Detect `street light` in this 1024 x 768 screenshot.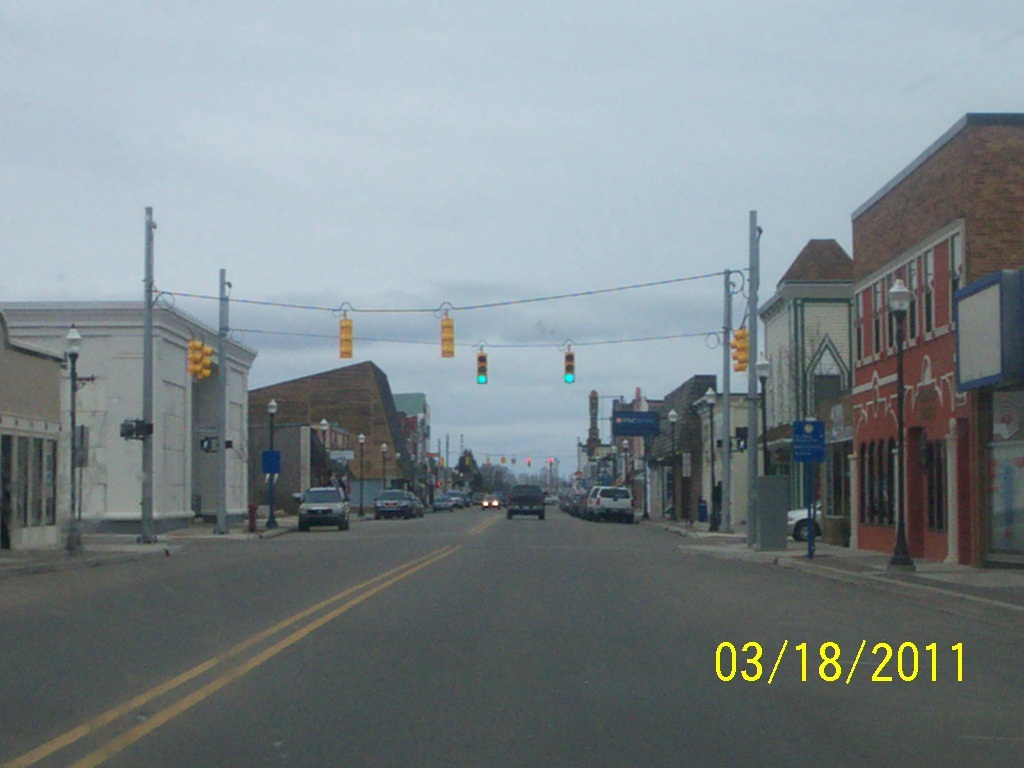
Detection: {"x1": 702, "y1": 385, "x2": 720, "y2": 533}.
